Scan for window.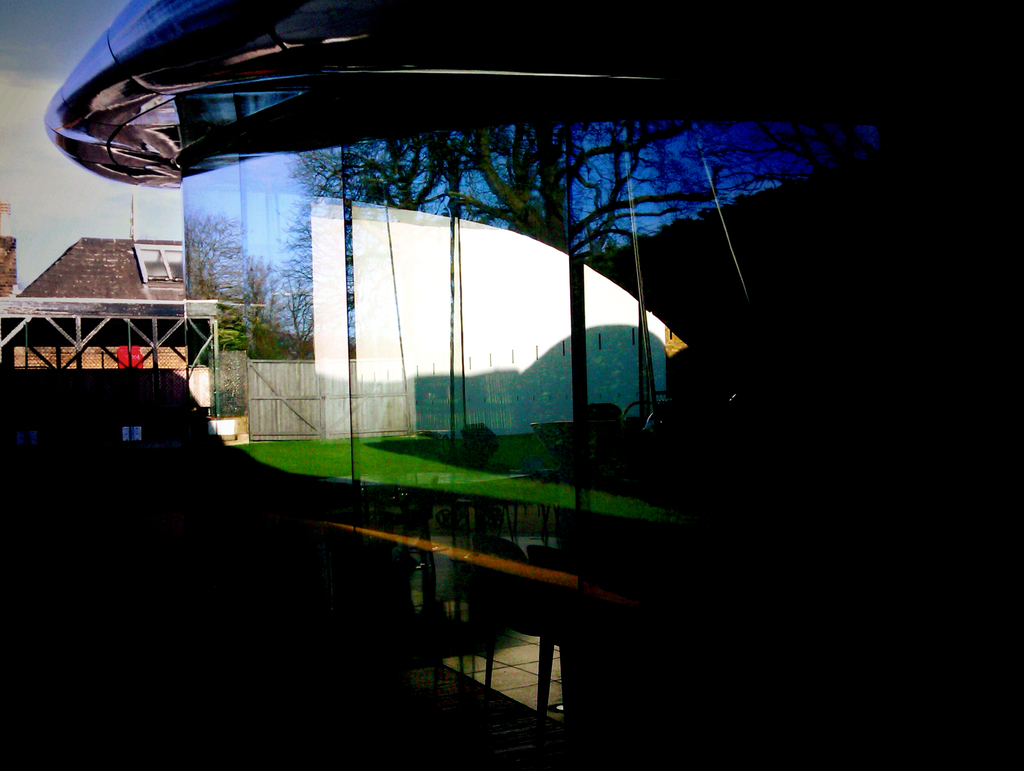
Scan result: [128, 243, 186, 284].
